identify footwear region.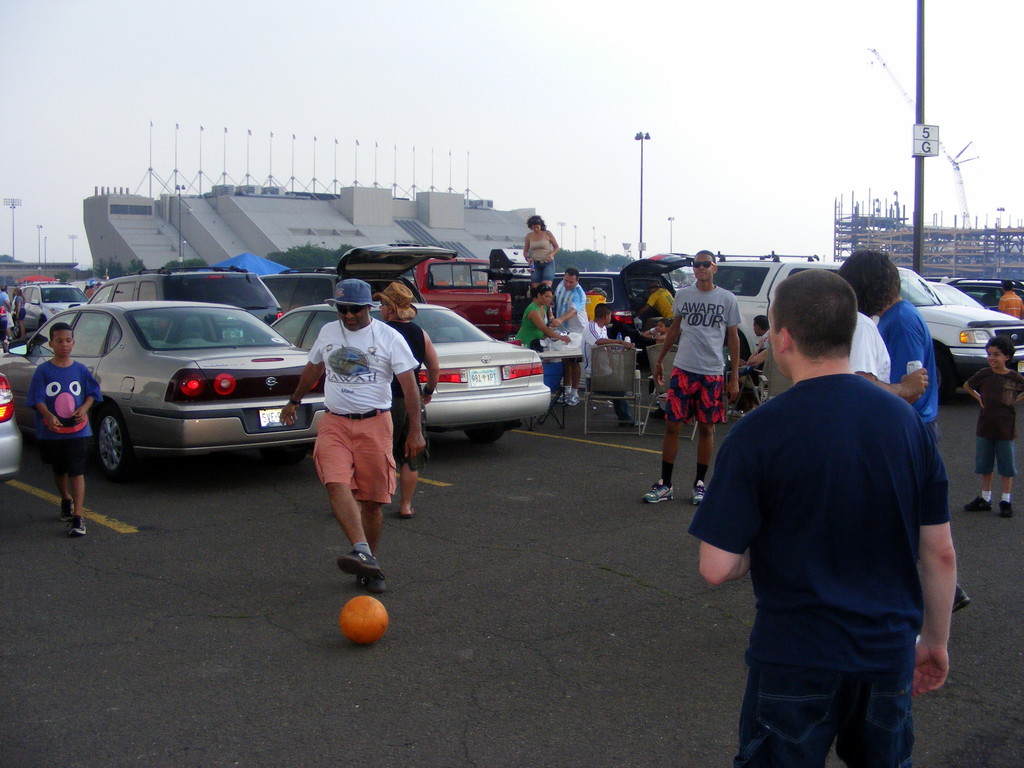
Region: select_region(690, 481, 708, 502).
